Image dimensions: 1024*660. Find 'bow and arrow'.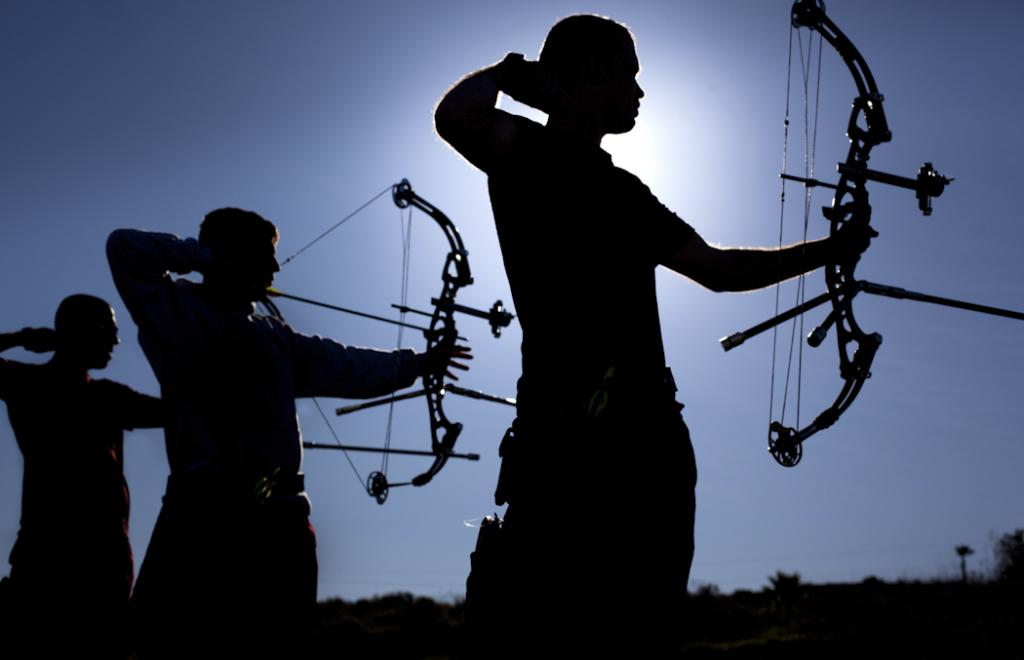
detection(249, 177, 522, 516).
